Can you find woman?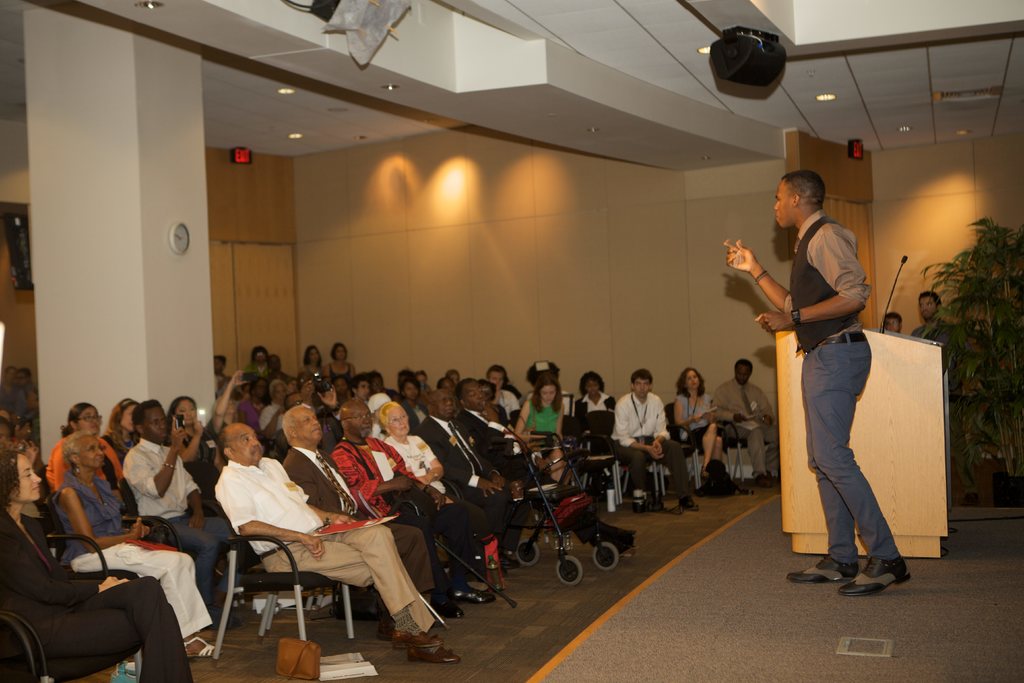
Yes, bounding box: 246:347:270:384.
